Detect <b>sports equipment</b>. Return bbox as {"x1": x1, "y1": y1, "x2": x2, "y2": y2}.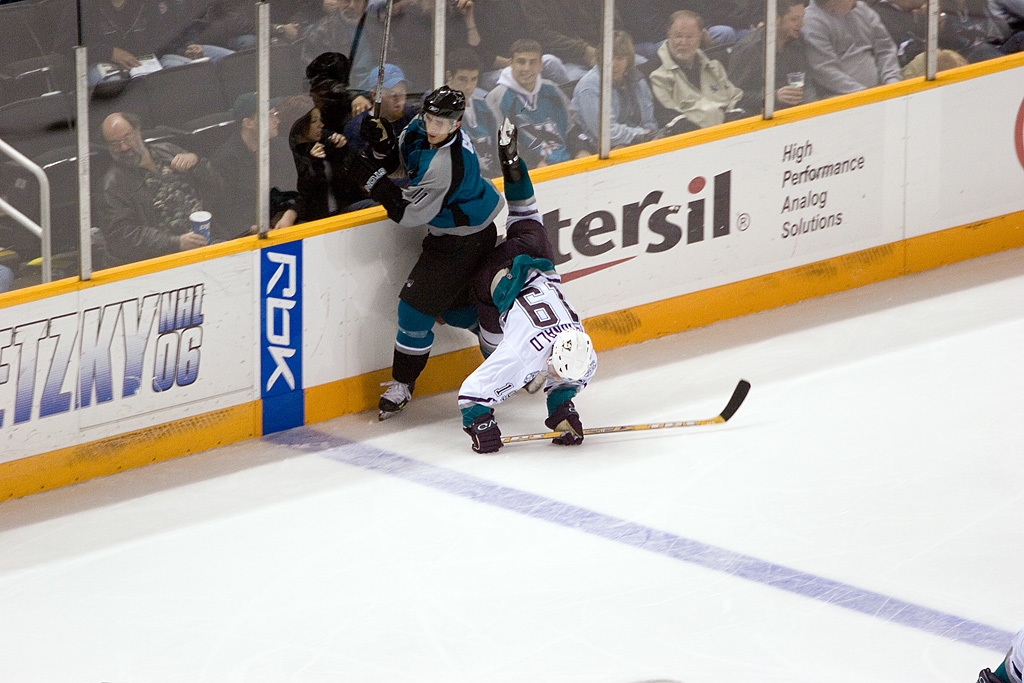
{"x1": 347, "y1": 159, "x2": 406, "y2": 213}.
